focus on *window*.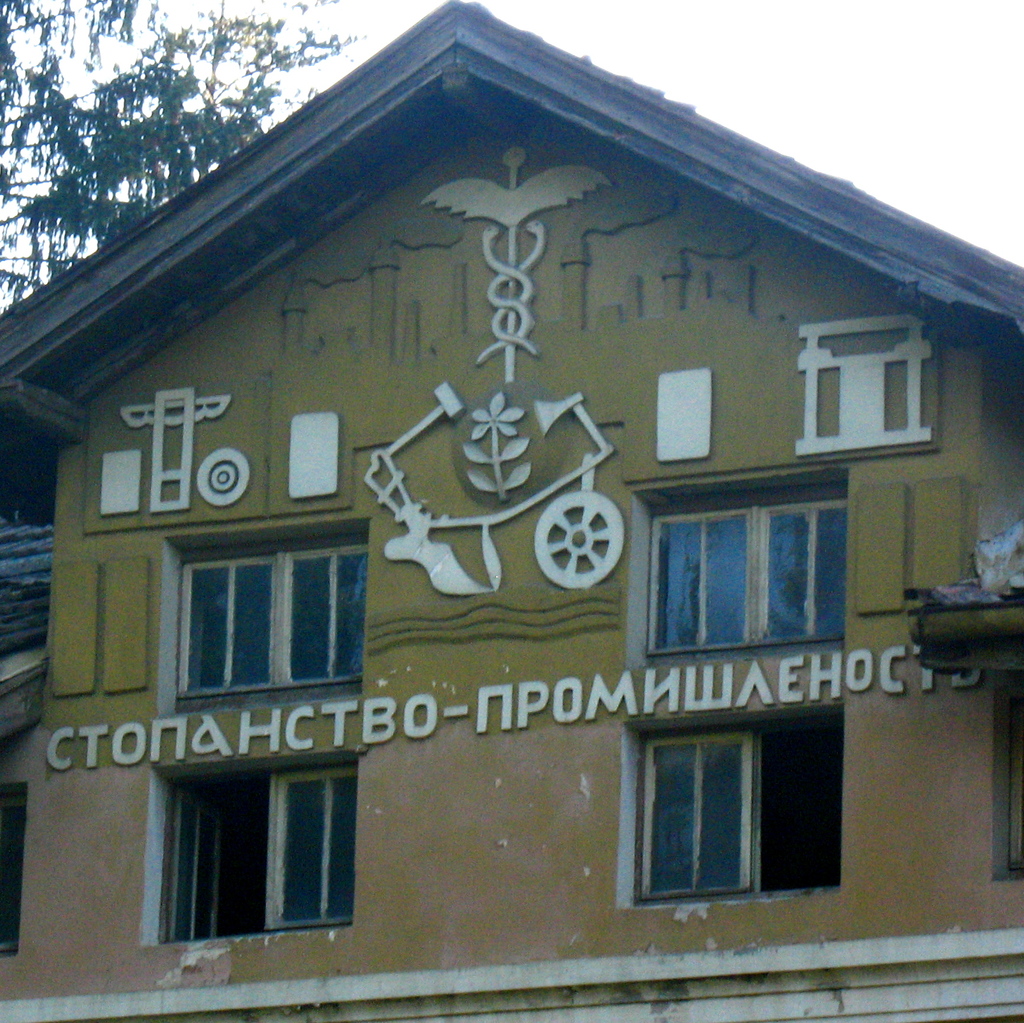
Focused at BBox(172, 540, 361, 700).
